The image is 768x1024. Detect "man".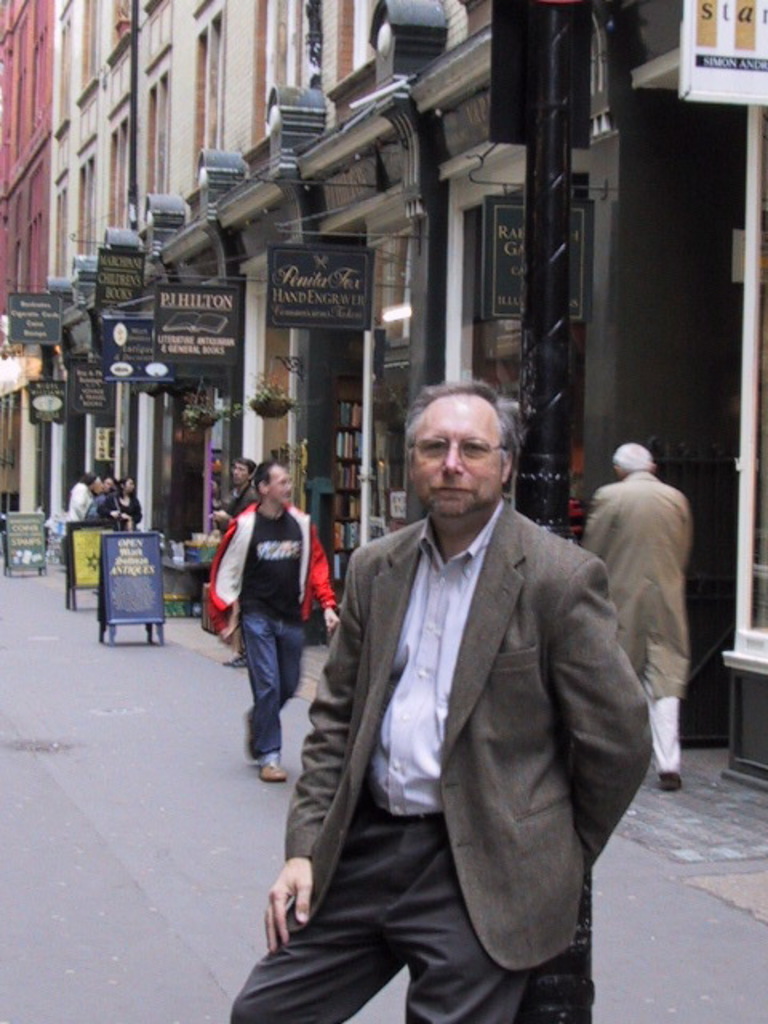
Detection: x1=203 y1=458 x2=259 y2=667.
